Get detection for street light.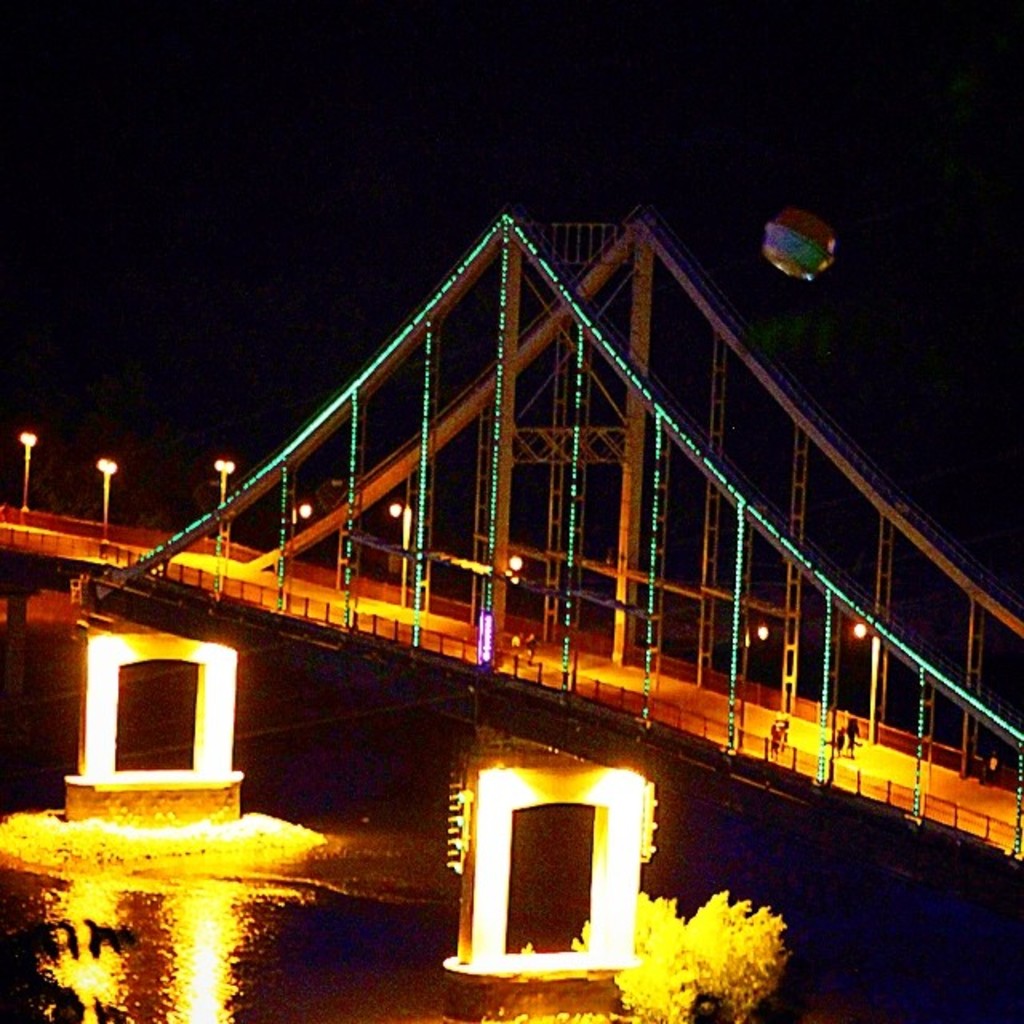
Detection: bbox(210, 456, 240, 555).
